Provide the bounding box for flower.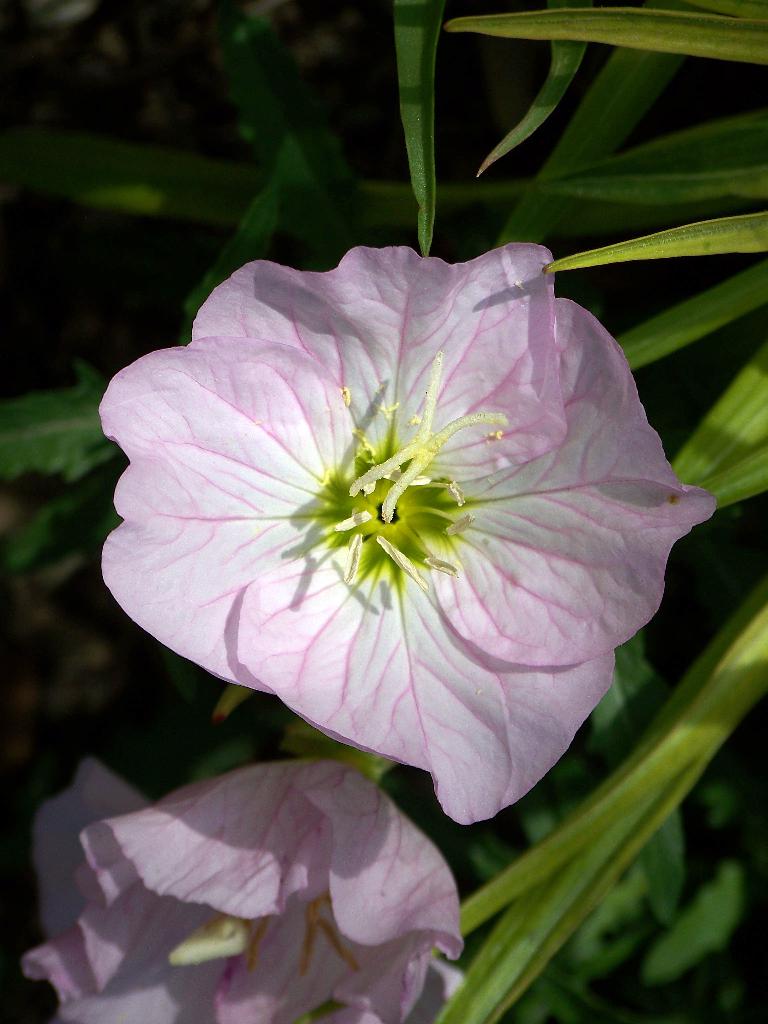
bbox=[81, 213, 700, 826].
